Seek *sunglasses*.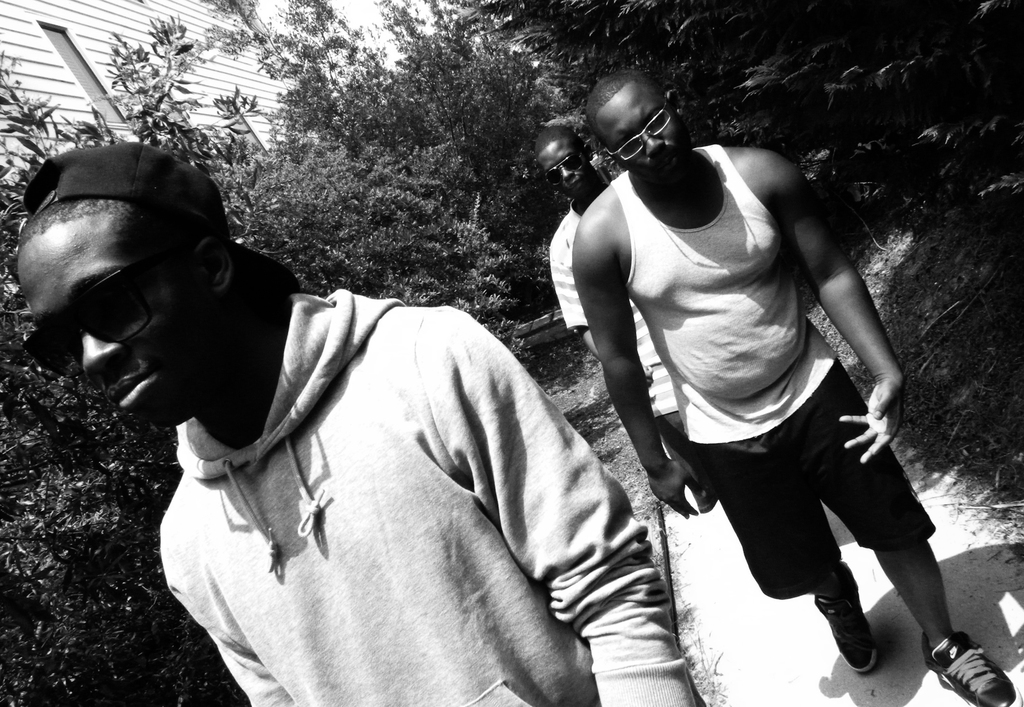
<region>11, 230, 204, 376</region>.
